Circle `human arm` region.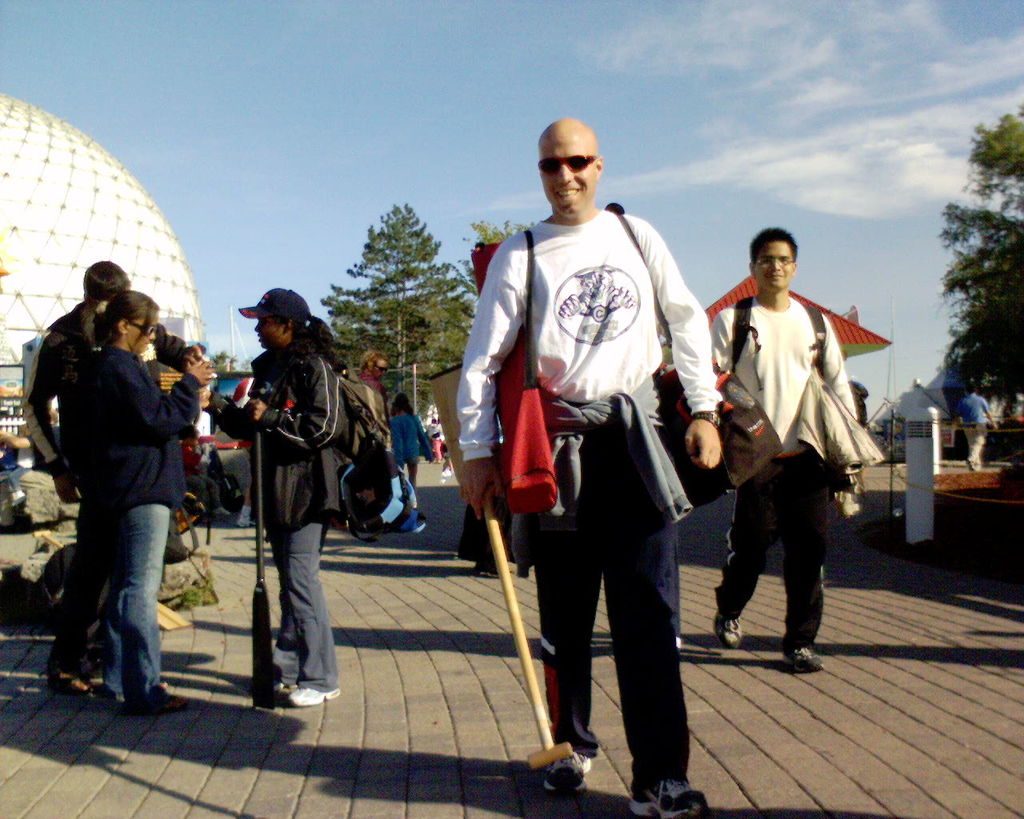
Region: region(155, 362, 182, 390).
